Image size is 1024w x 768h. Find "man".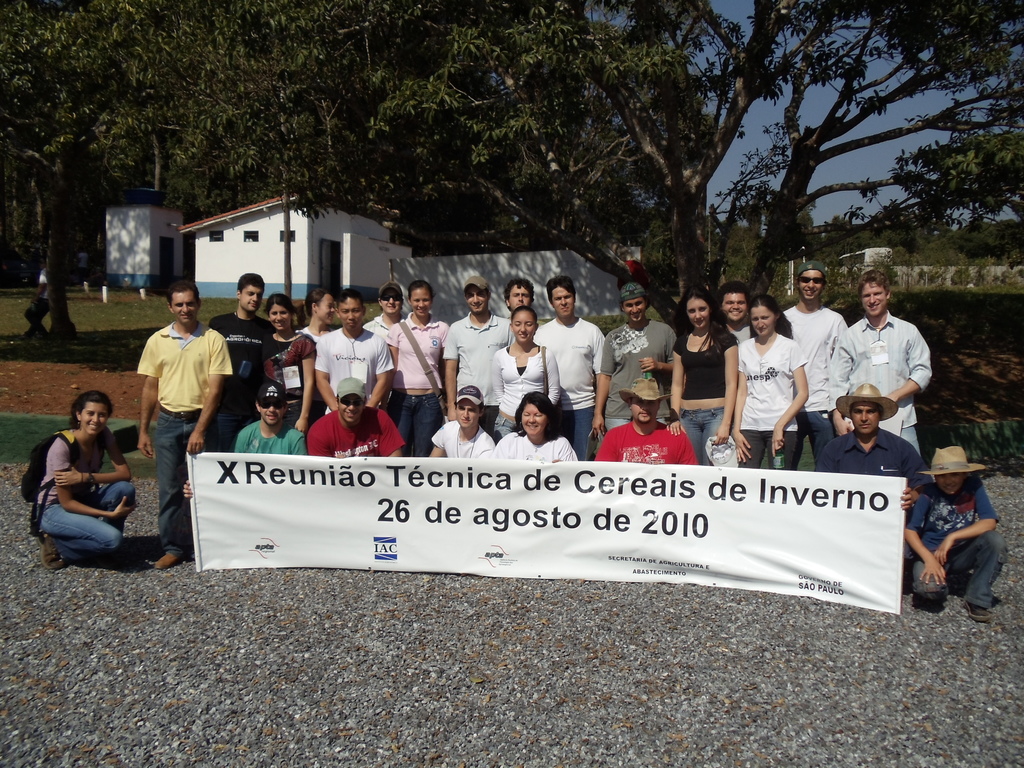
<bbox>596, 377, 694, 464</bbox>.
